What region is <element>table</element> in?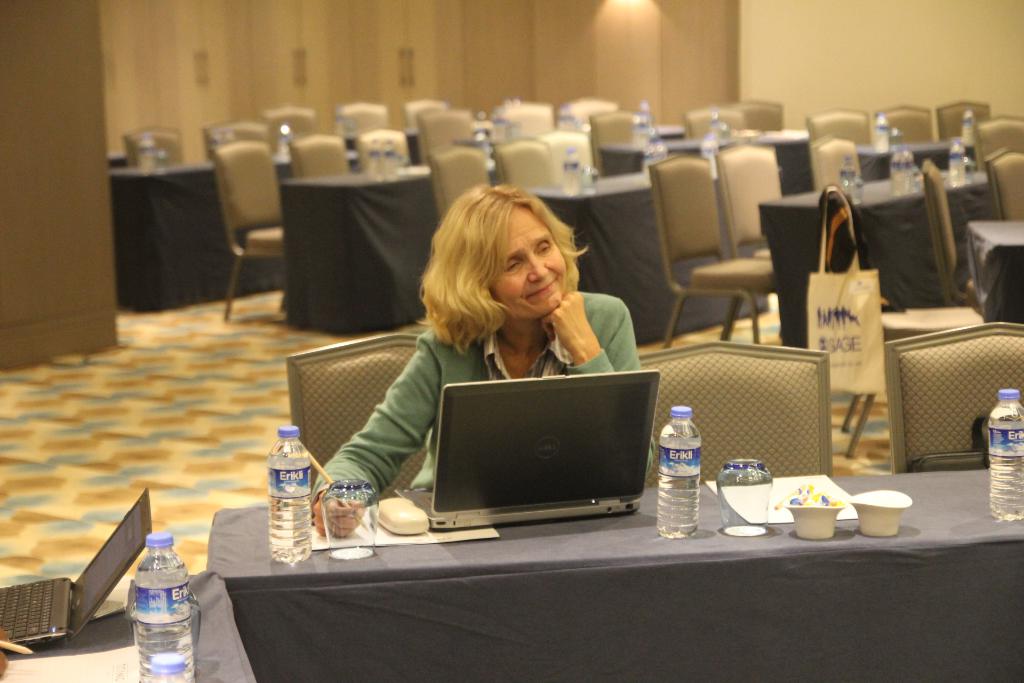
[280,161,497,325].
